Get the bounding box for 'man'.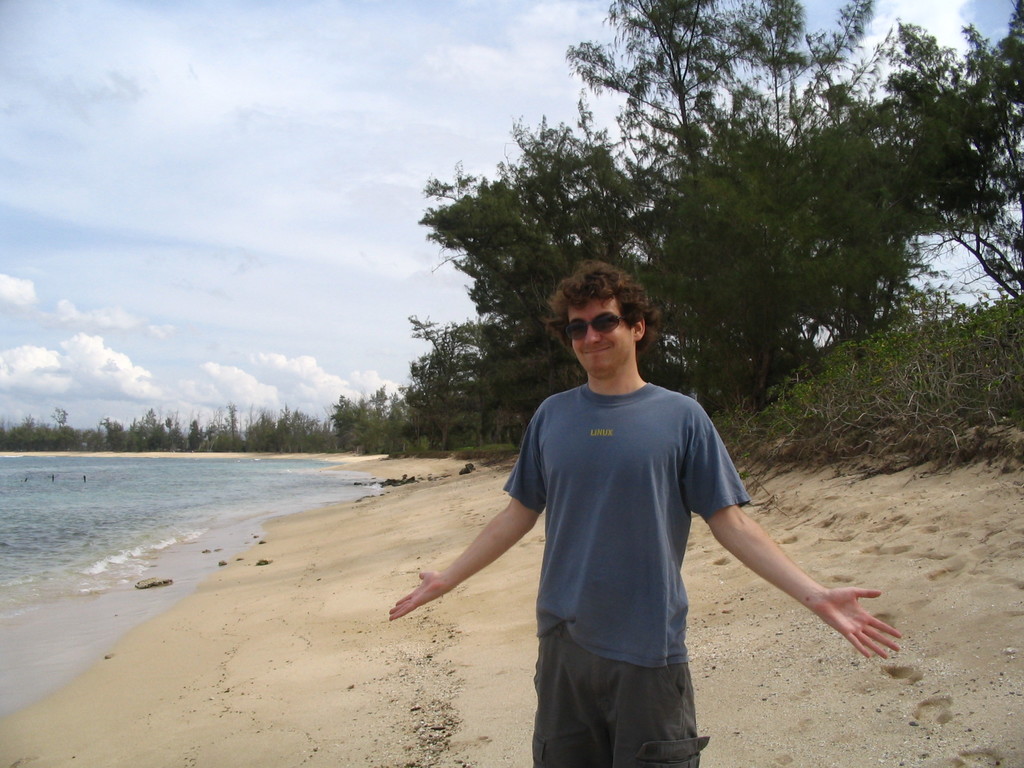
l=385, t=234, r=877, b=732.
